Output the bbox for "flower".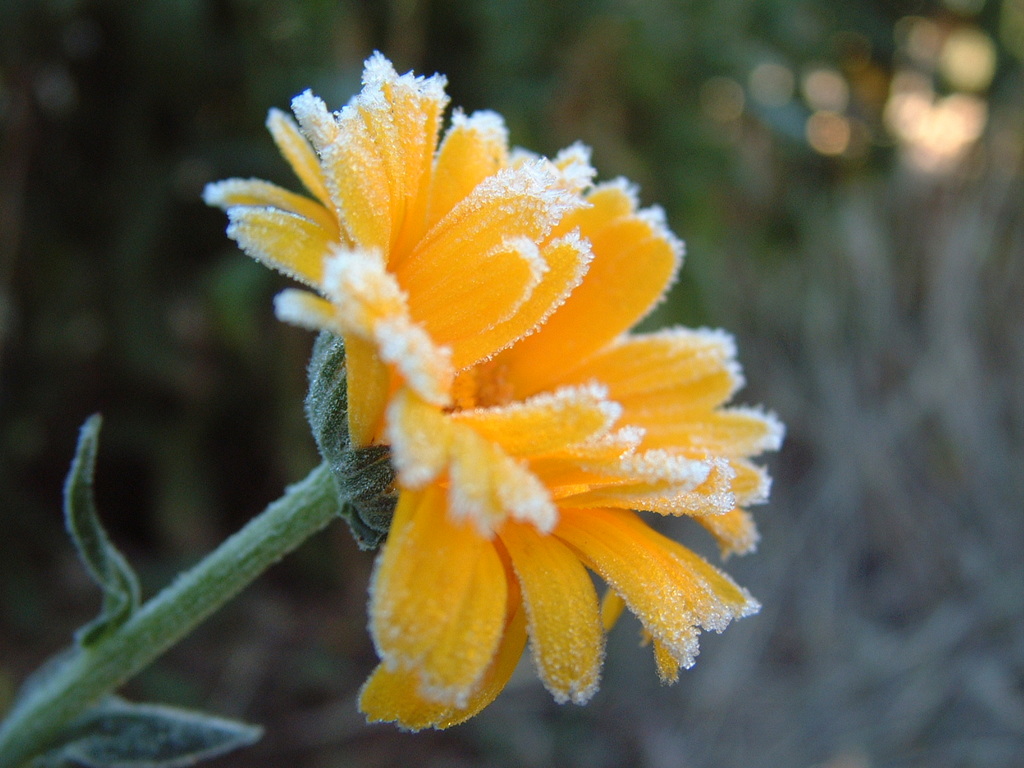
x1=205 y1=49 x2=782 y2=732.
